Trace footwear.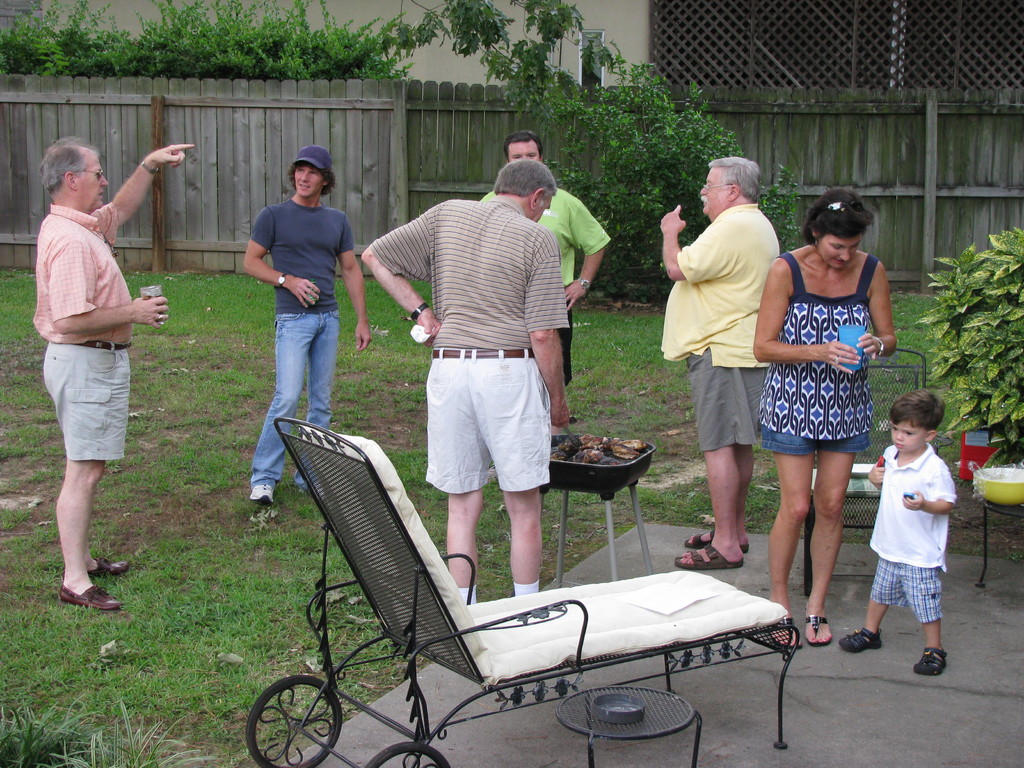
Traced to {"x1": 92, "y1": 563, "x2": 131, "y2": 573}.
